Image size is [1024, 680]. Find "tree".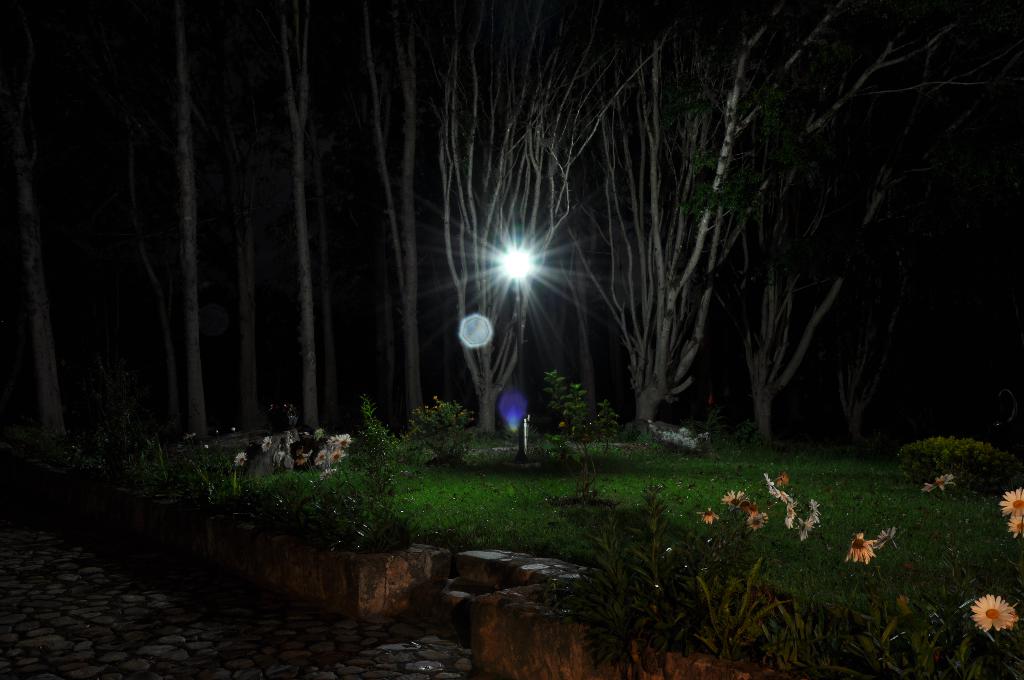
bbox=[340, 0, 425, 429].
